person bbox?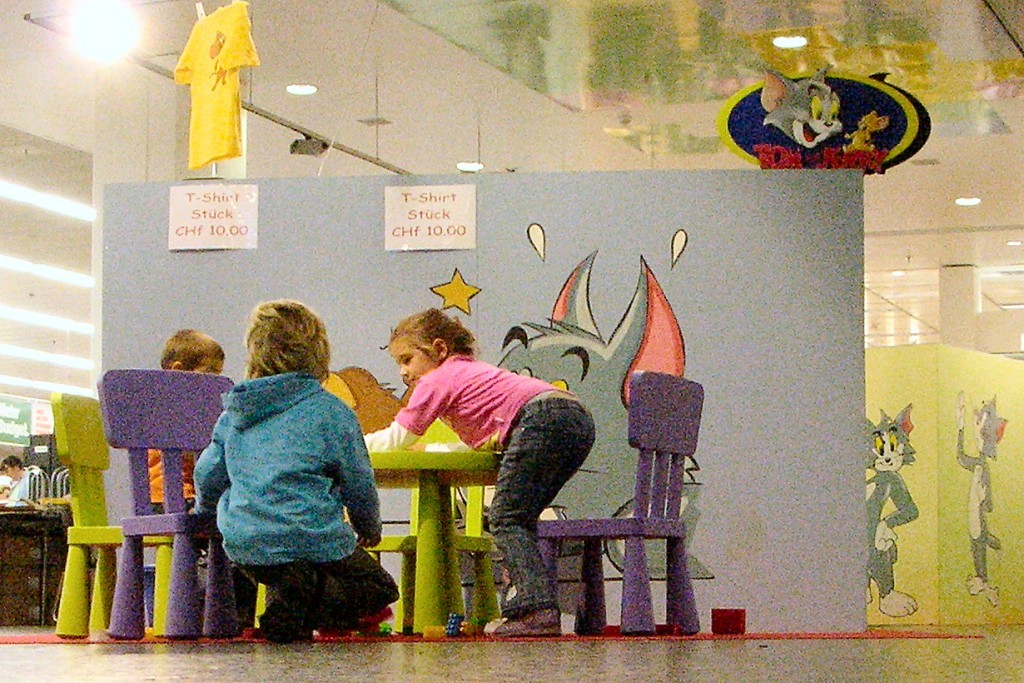
bbox=(389, 306, 596, 638)
